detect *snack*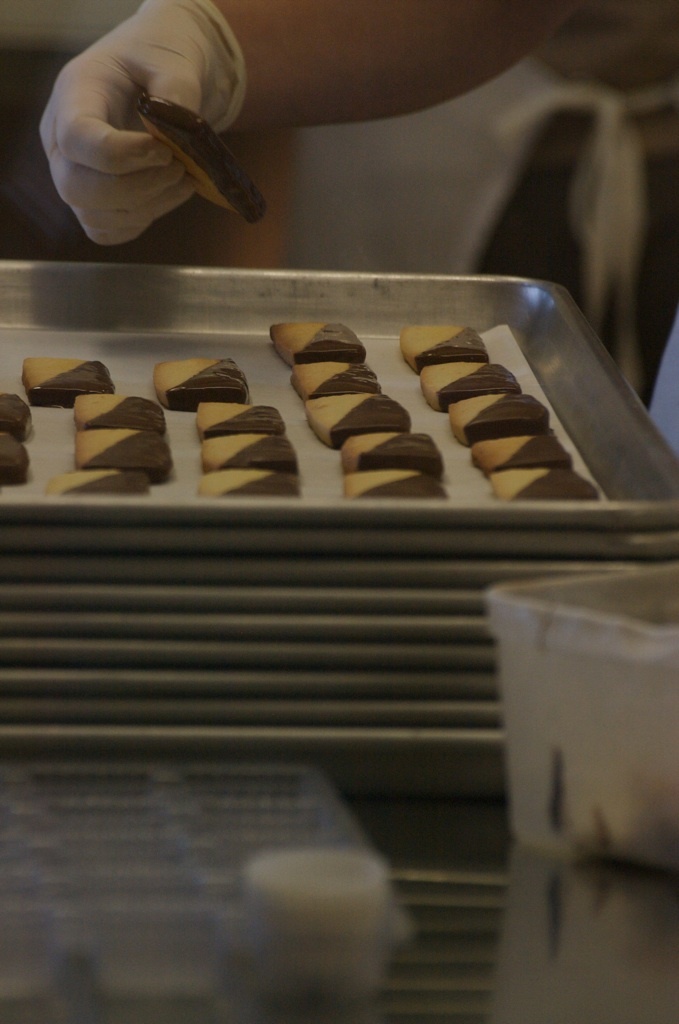
271 317 368 365
